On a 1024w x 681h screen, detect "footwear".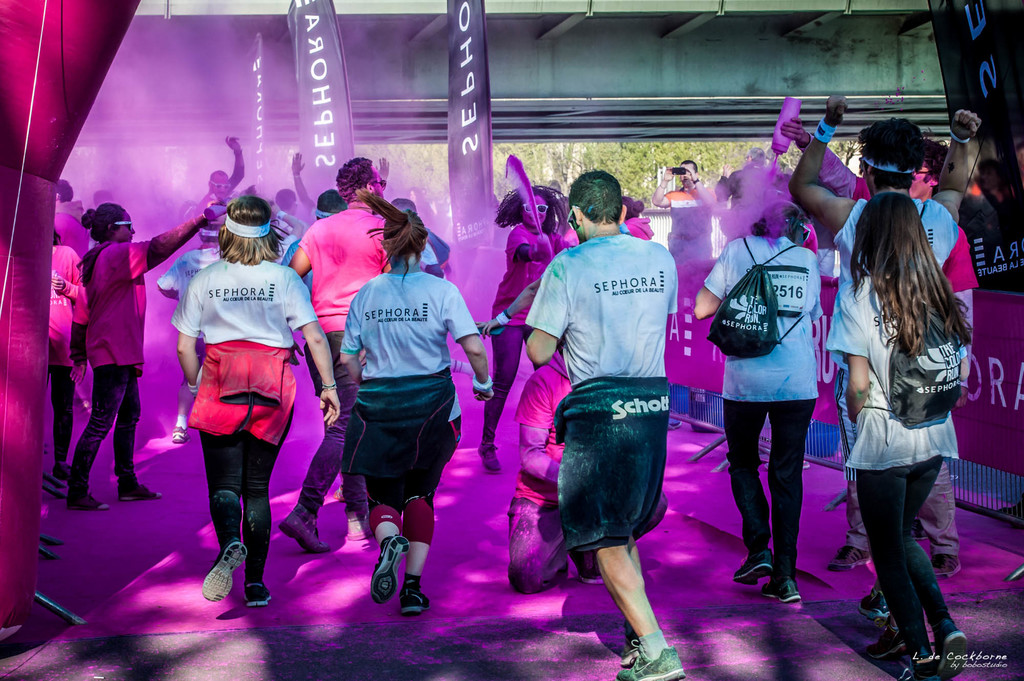
rect(346, 518, 371, 541).
